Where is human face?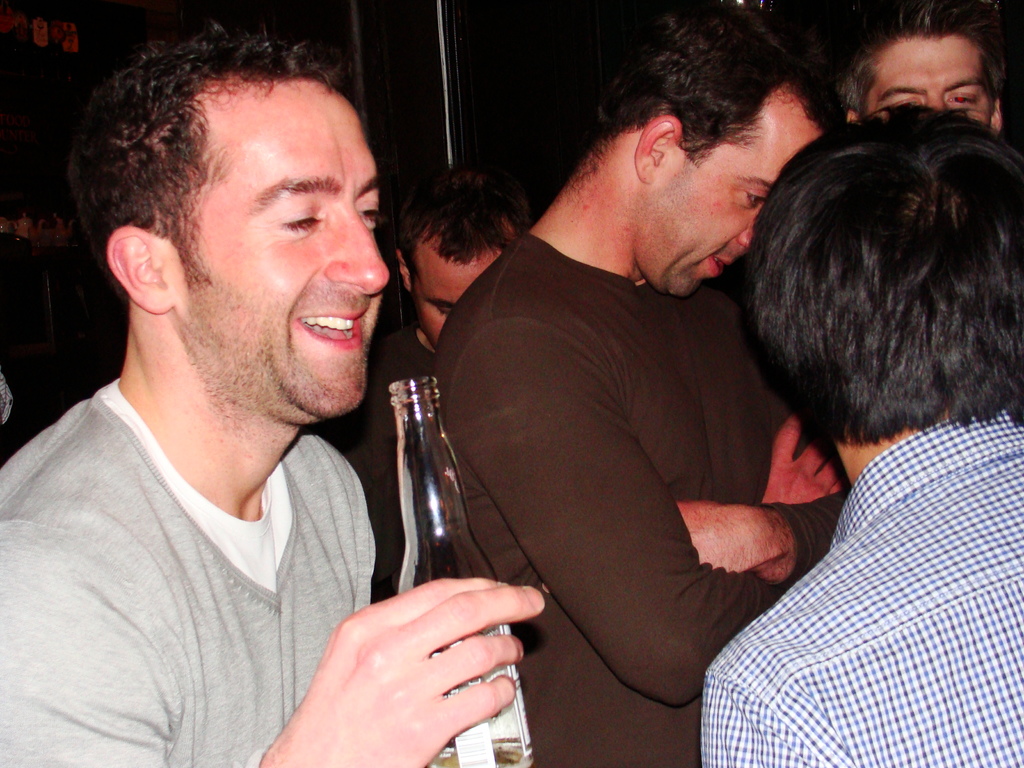
locate(418, 245, 507, 349).
